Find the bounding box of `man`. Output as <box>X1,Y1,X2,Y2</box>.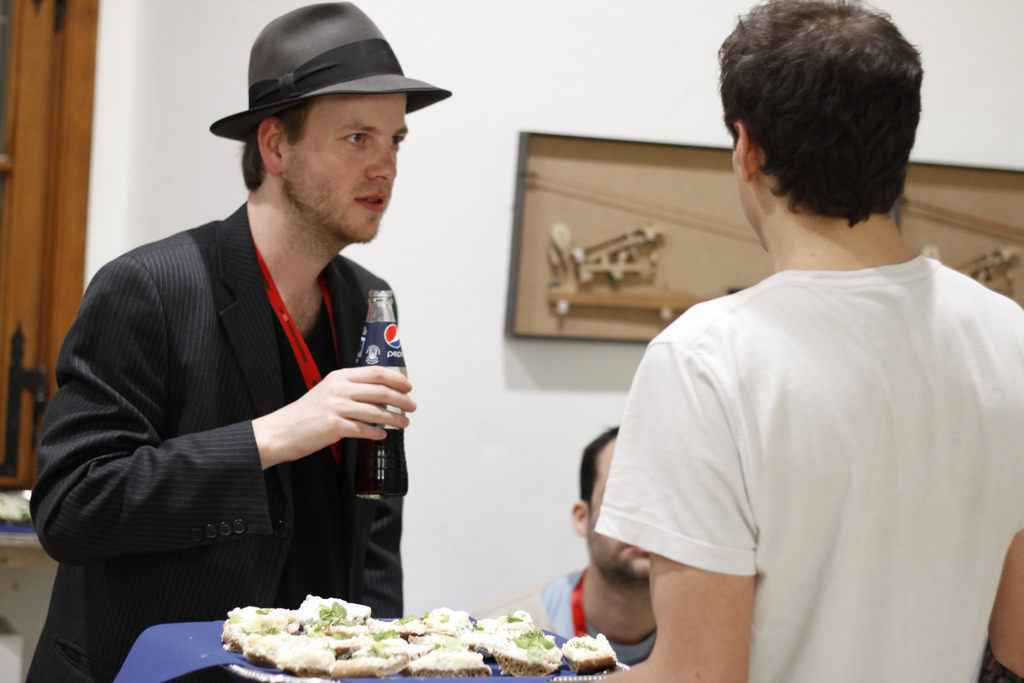
<box>468,417,659,672</box>.
